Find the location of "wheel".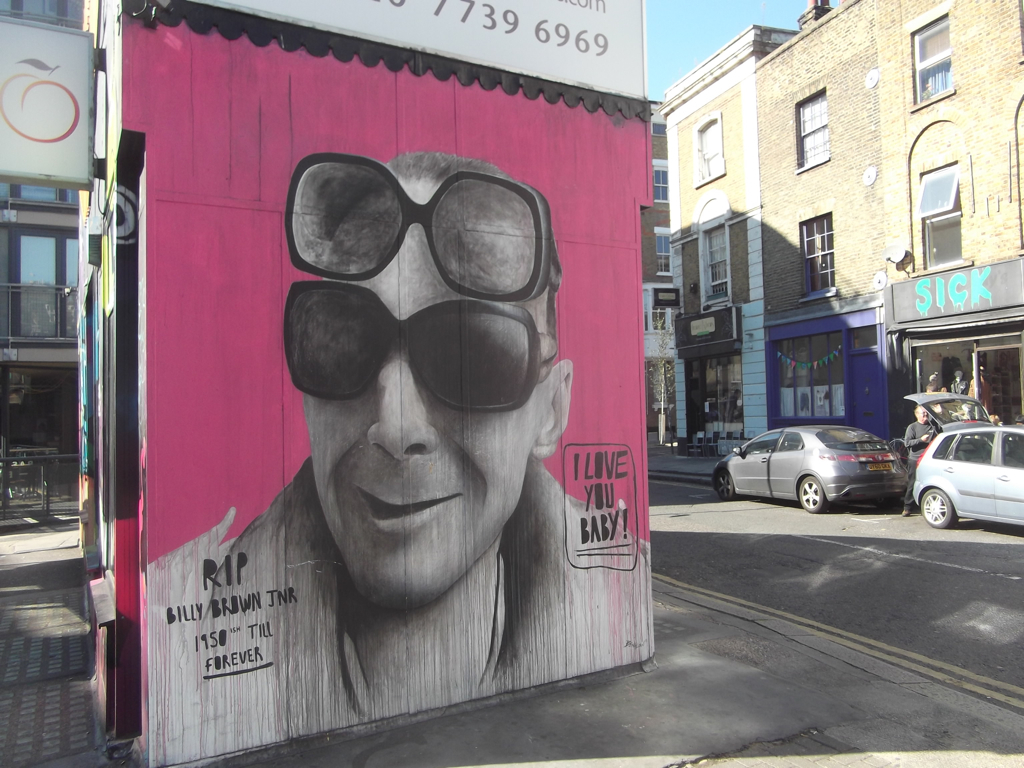
Location: (left=714, top=472, right=736, bottom=503).
